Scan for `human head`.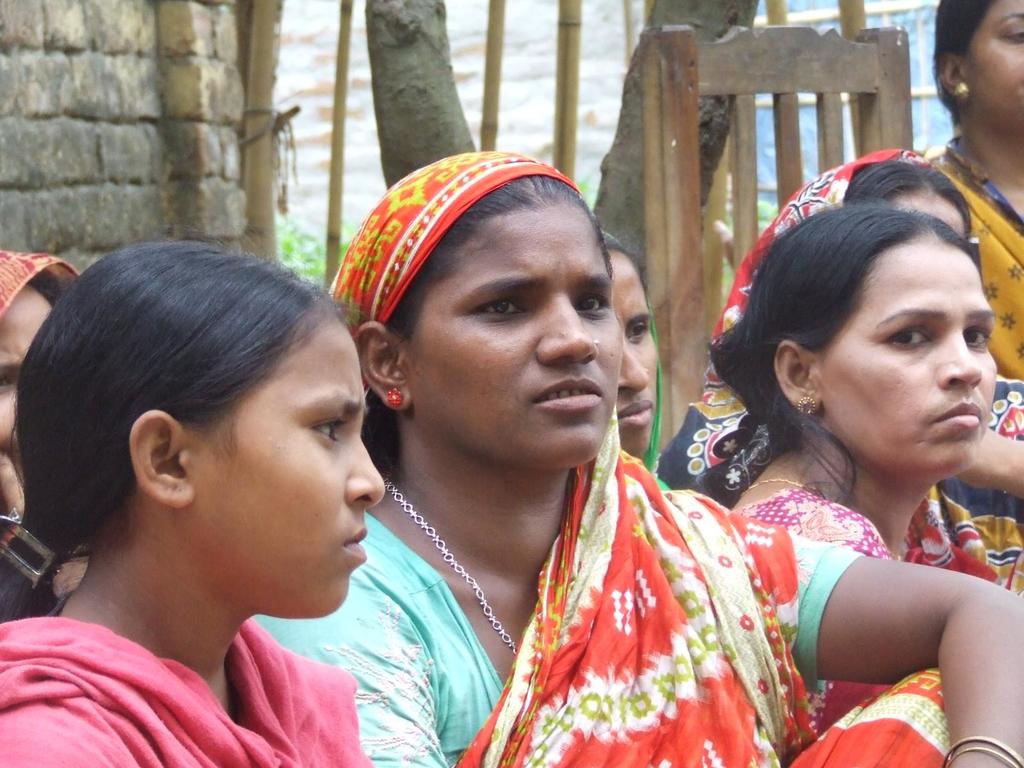
Scan result: bbox=[22, 239, 381, 617].
